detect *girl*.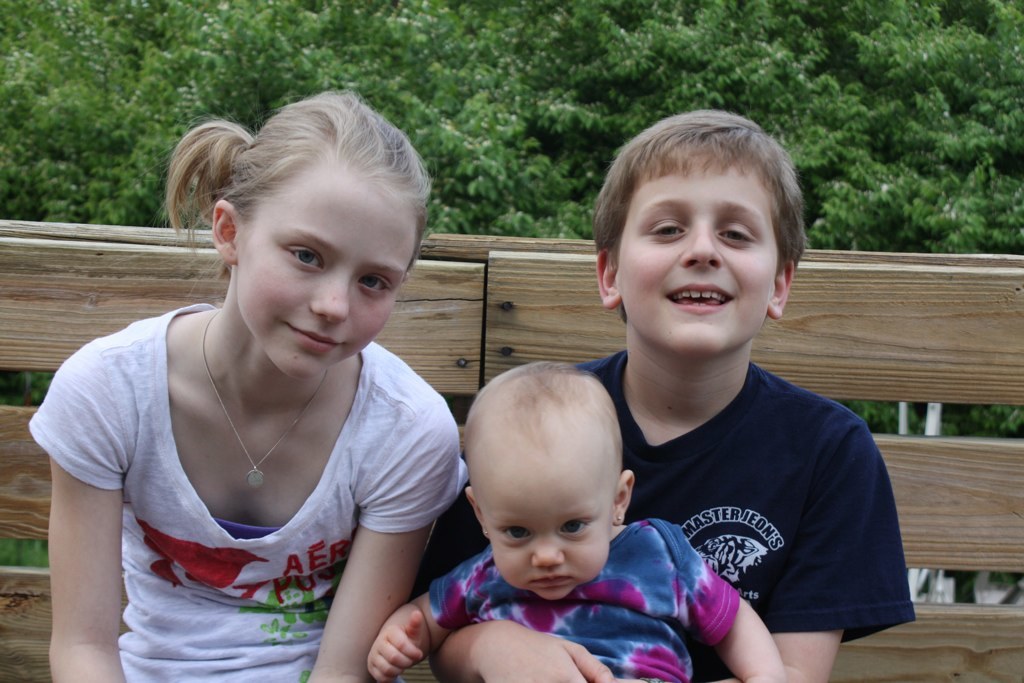
Detected at <box>25,90,471,682</box>.
